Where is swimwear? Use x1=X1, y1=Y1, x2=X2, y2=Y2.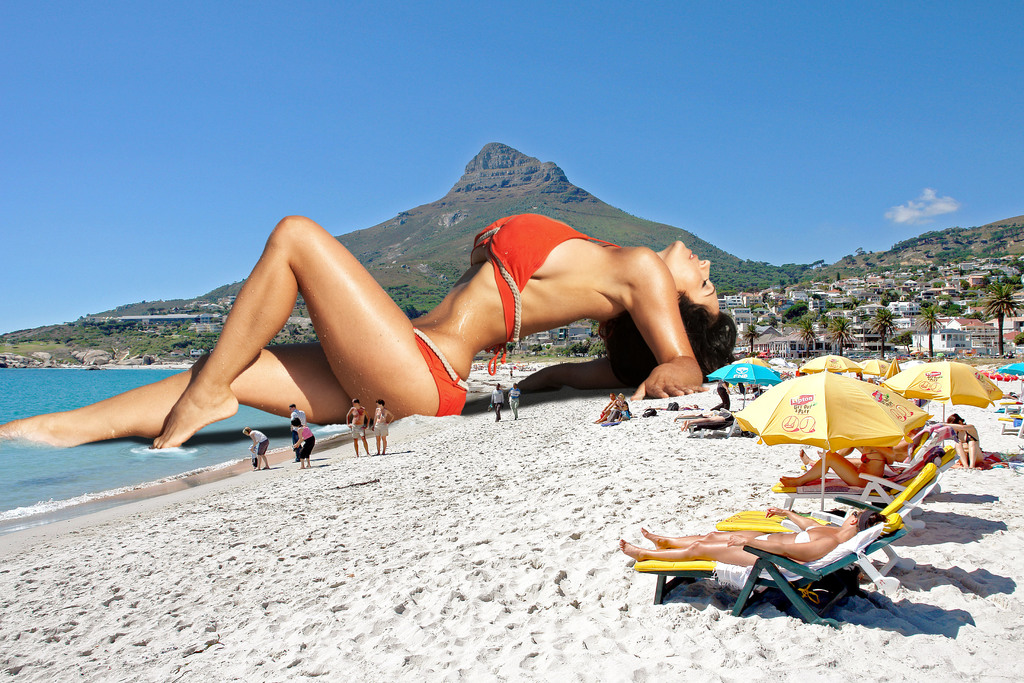
x1=860, y1=451, x2=884, y2=464.
